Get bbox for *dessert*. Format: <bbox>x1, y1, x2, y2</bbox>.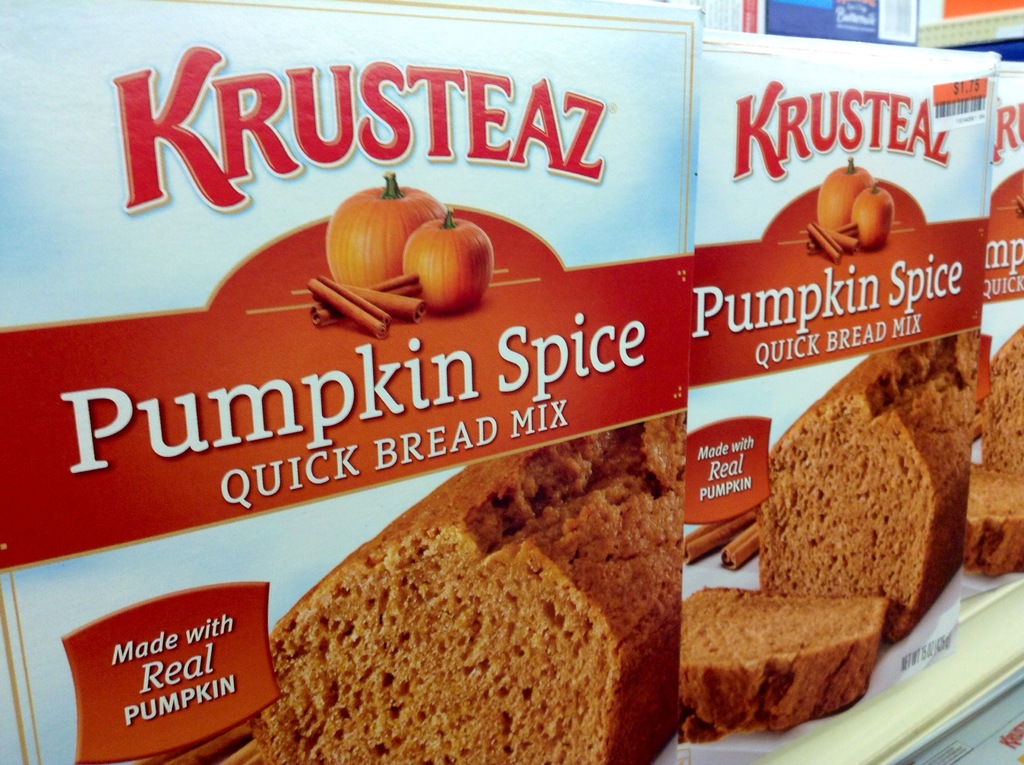
<bbox>259, 398, 727, 764</bbox>.
